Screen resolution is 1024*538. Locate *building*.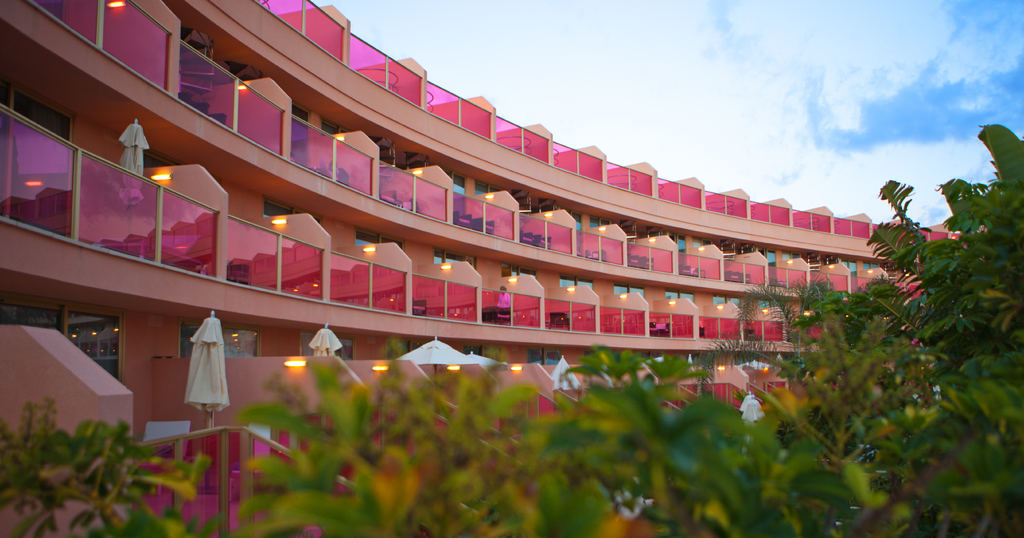
0 0 1023 537.
